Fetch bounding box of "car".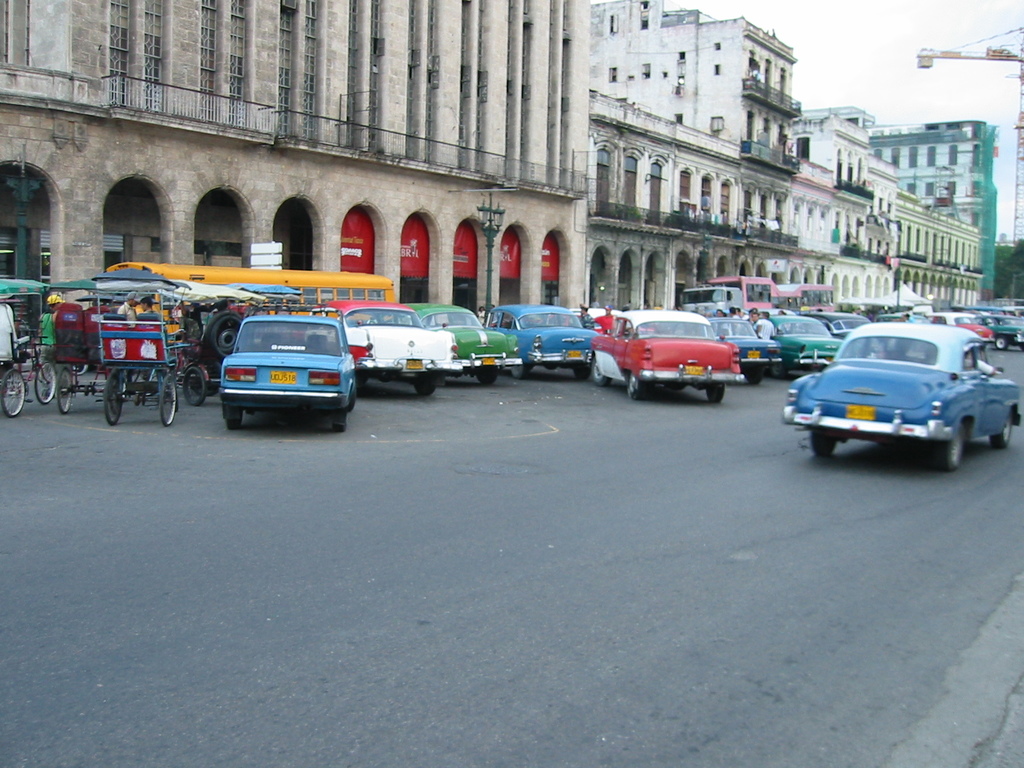
Bbox: [left=769, top=317, right=838, bottom=376].
